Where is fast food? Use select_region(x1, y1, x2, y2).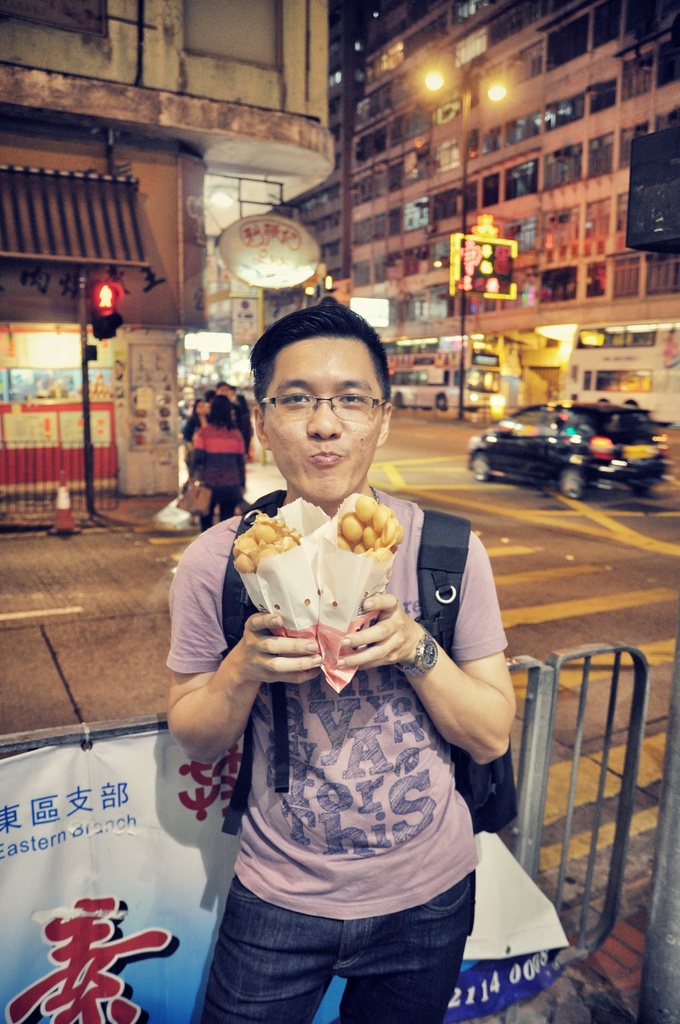
select_region(236, 508, 300, 572).
